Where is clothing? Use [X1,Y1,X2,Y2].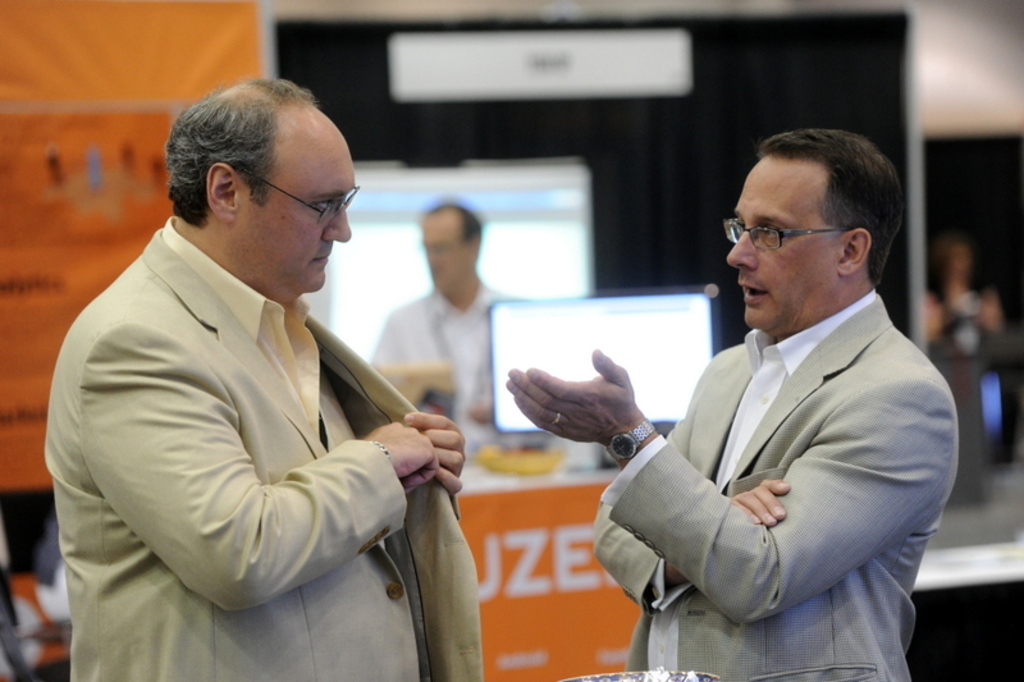
[594,296,966,681].
